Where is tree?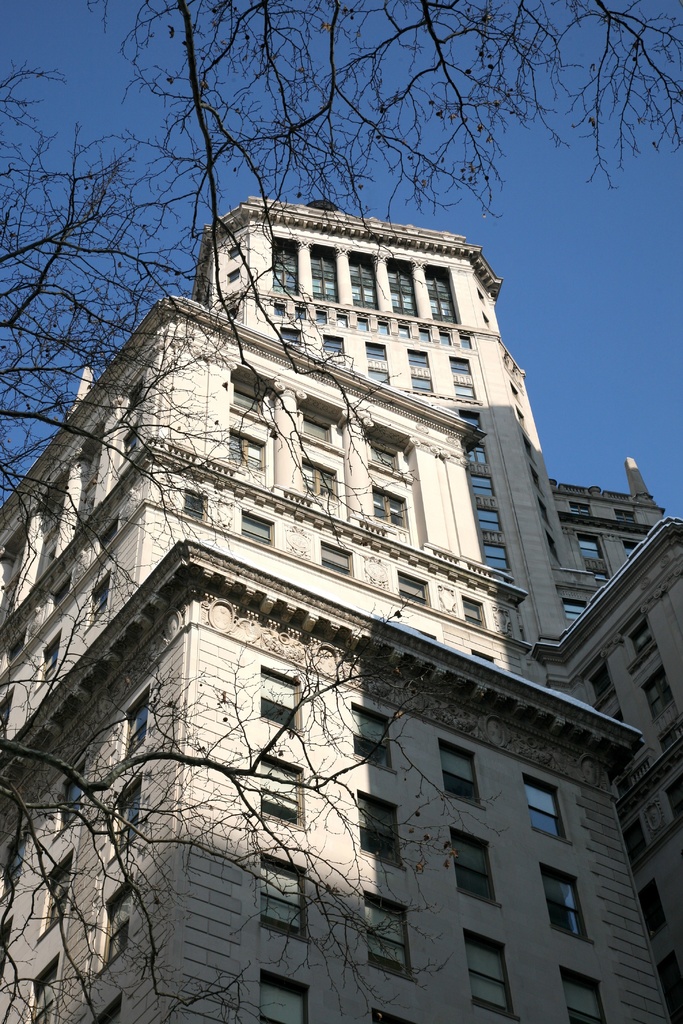
[left=74, top=0, right=682, bottom=314].
